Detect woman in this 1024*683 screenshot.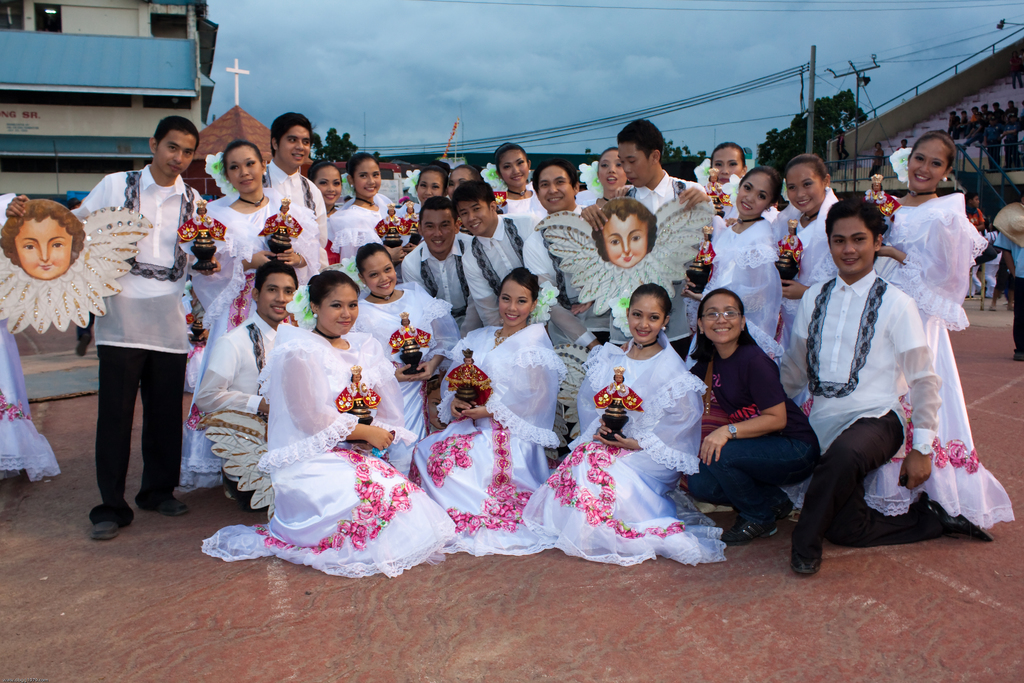
Detection: bbox(707, 141, 746, 188).
